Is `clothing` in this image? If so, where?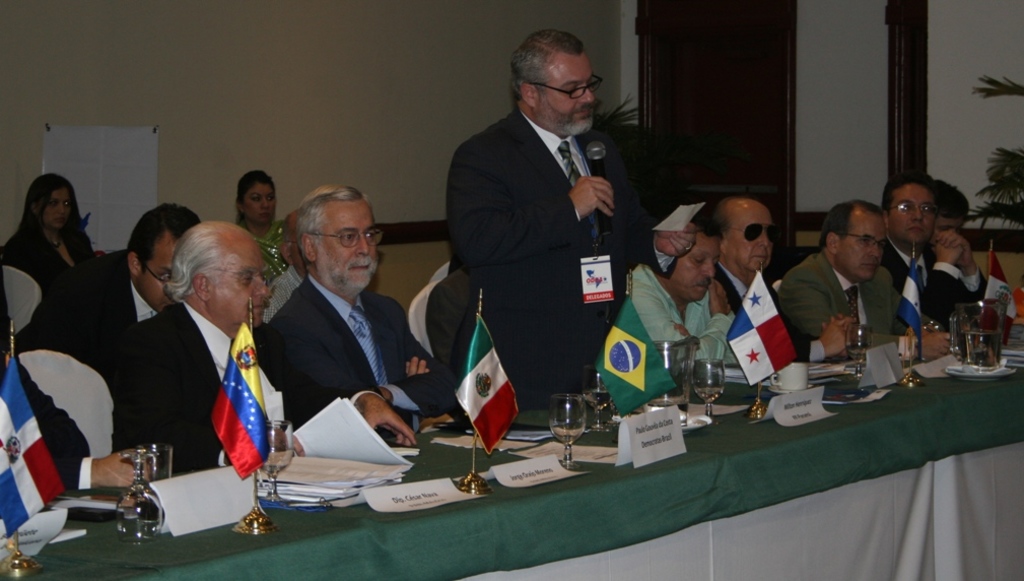
Yes, at {"left": 2, "top": 222, "right": 113, "bottom": 342}.
